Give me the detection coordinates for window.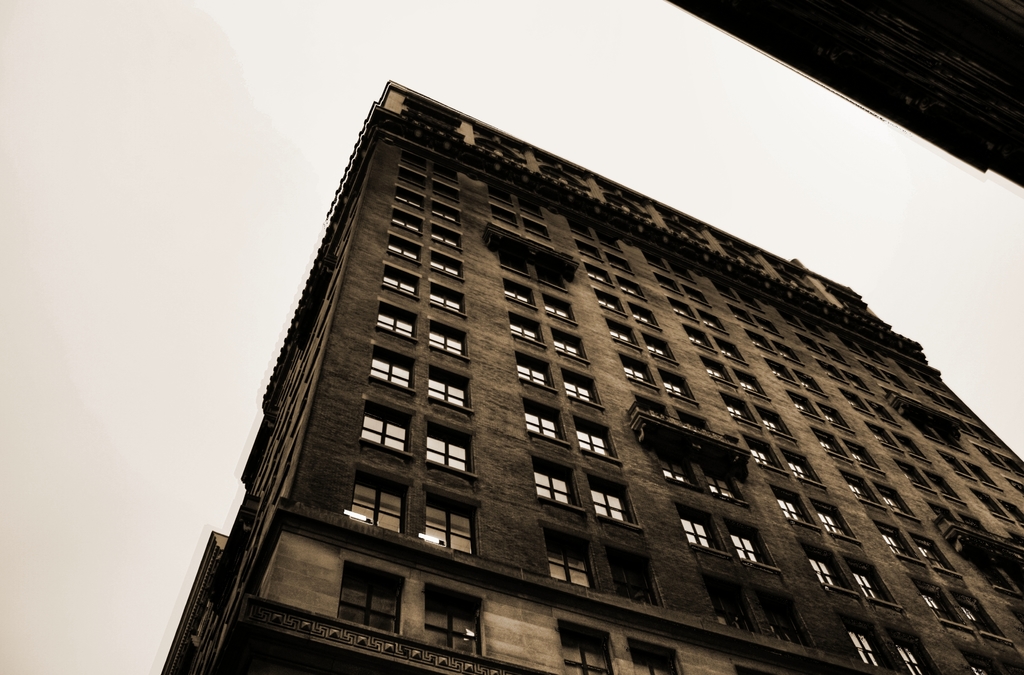
region(820, 432, 845, 453).
